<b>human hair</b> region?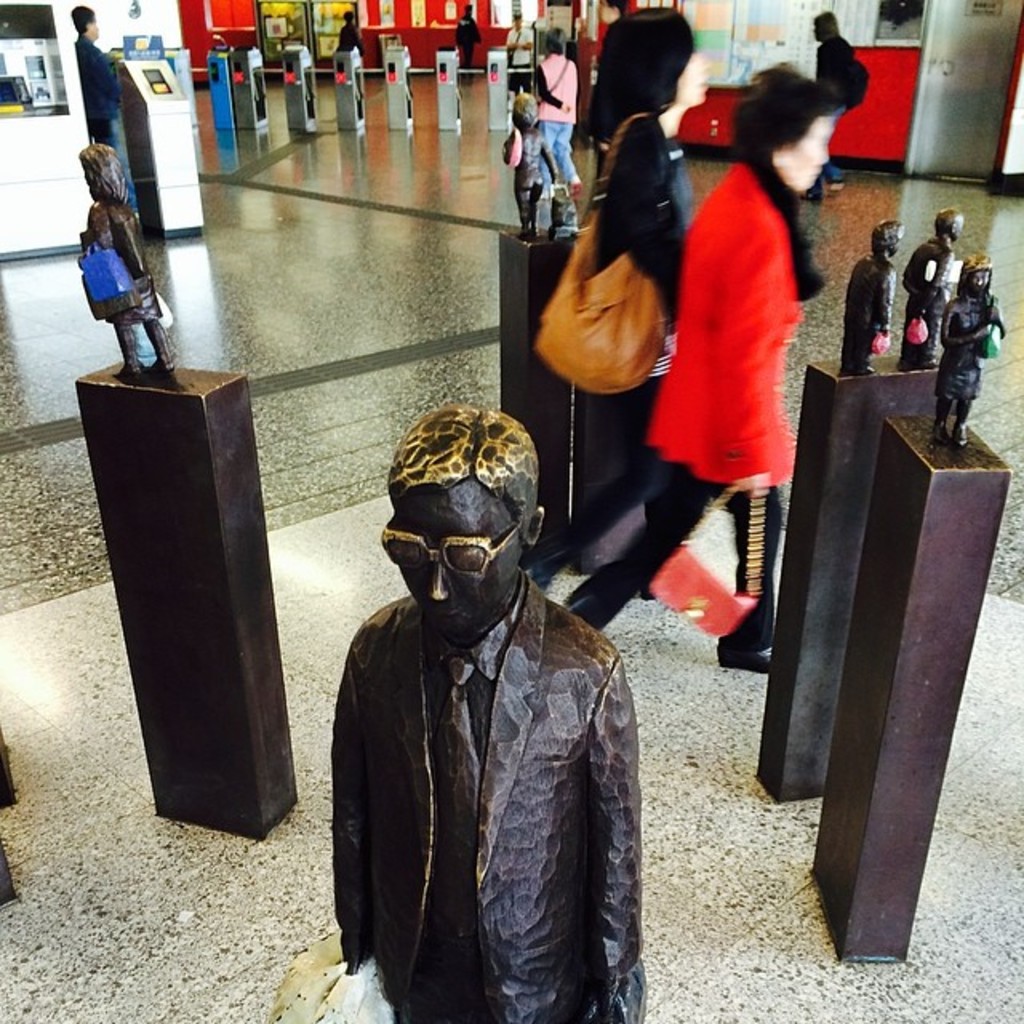
602,3,706,146
